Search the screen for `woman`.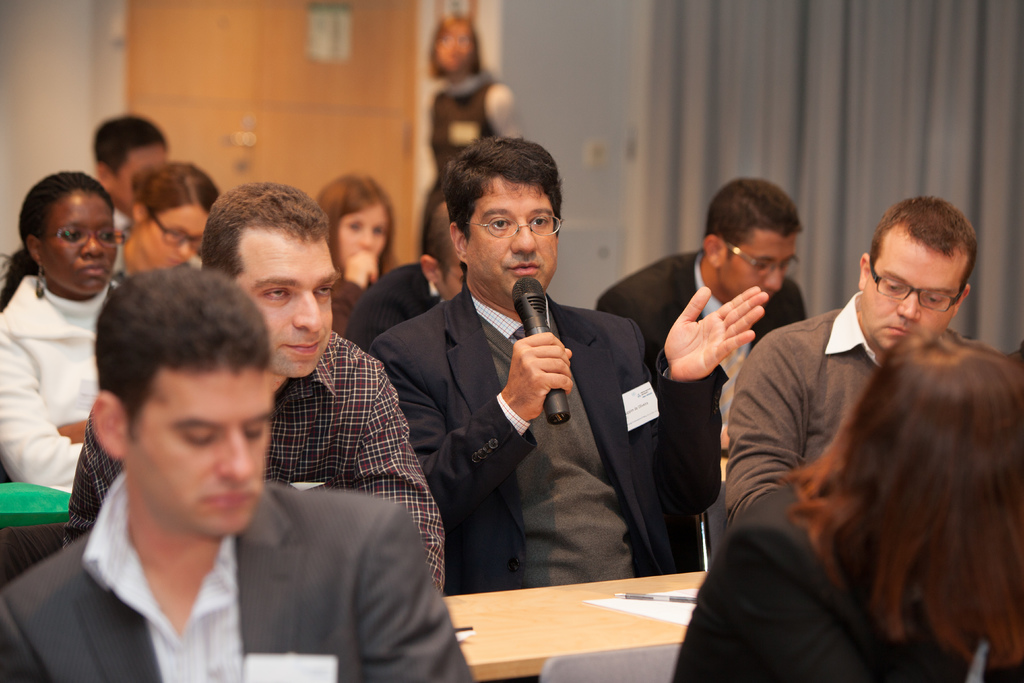
Found at region(424, 17, 518, 168).
